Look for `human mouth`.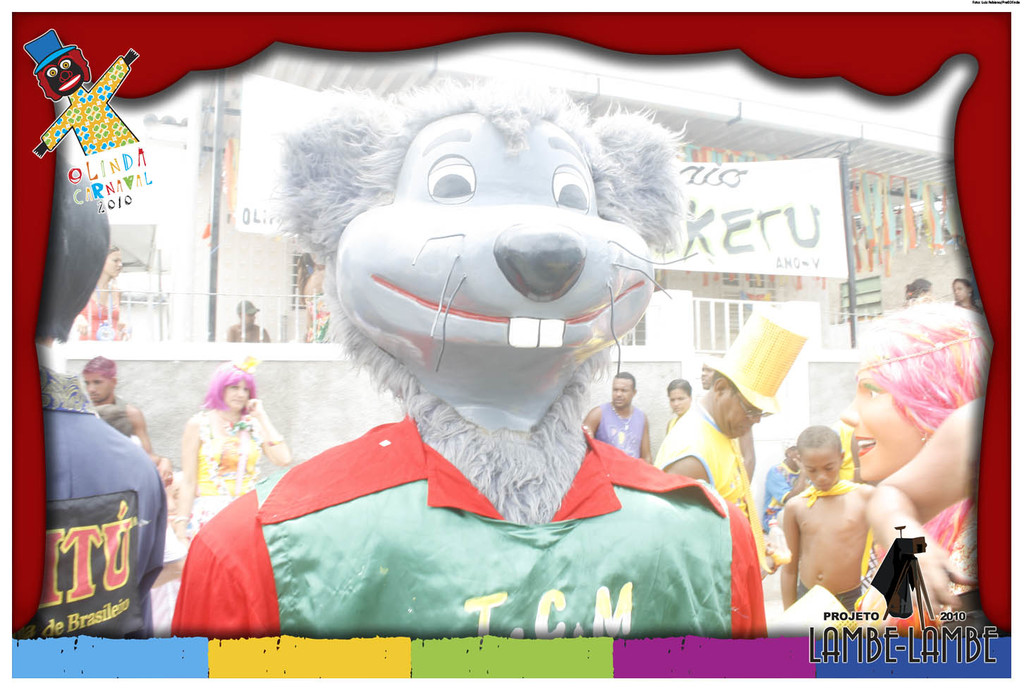
Found: 857,437,879,455.
